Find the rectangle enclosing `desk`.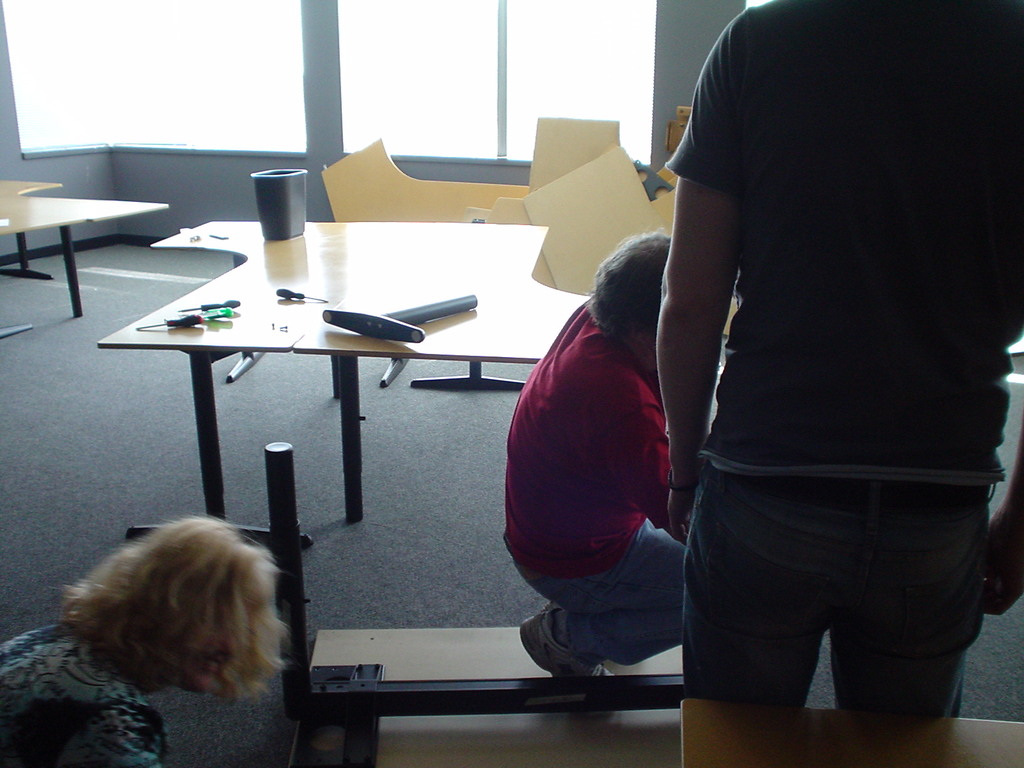
<region>96, 223, 409, 547</region>.
